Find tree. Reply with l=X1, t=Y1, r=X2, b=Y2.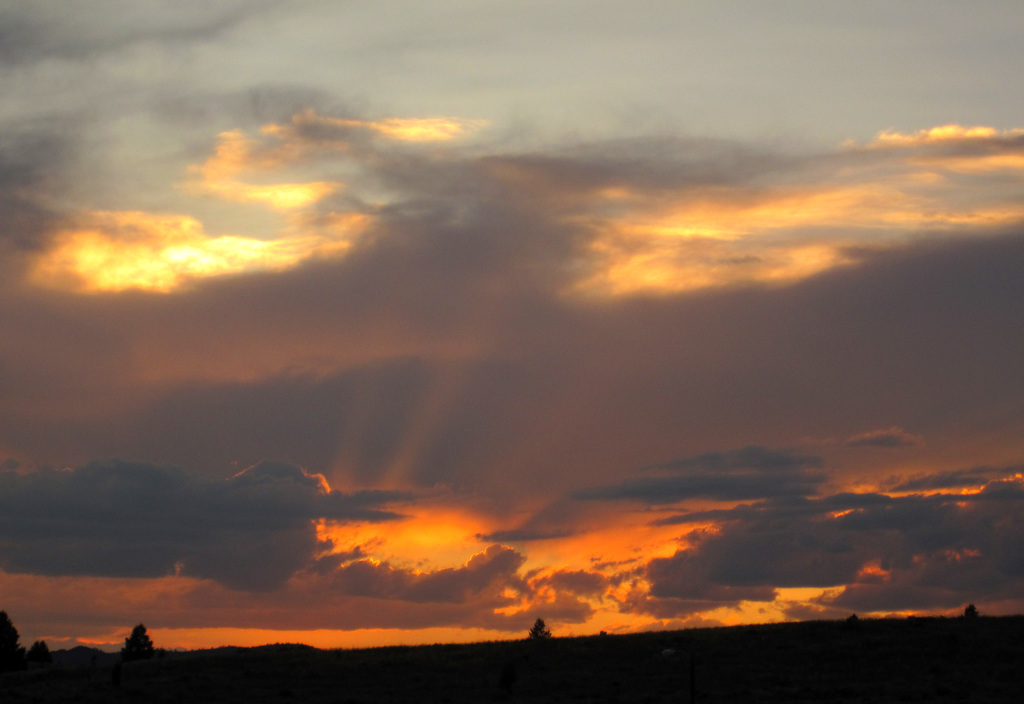
l=529, t=618, r=551, b=639.
